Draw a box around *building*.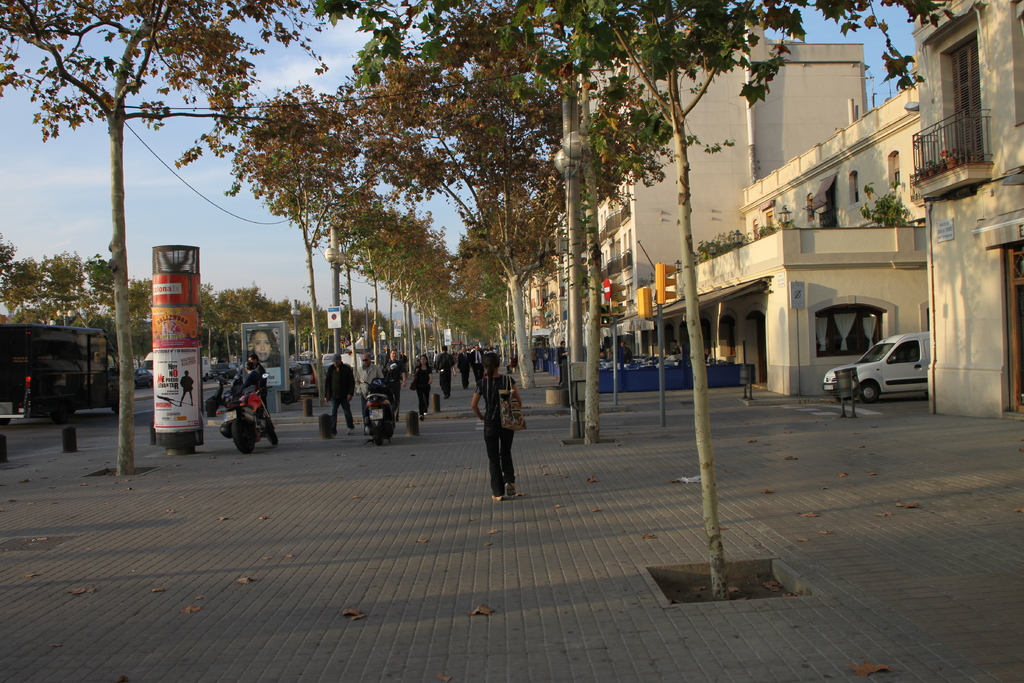
524 224 570 352.
